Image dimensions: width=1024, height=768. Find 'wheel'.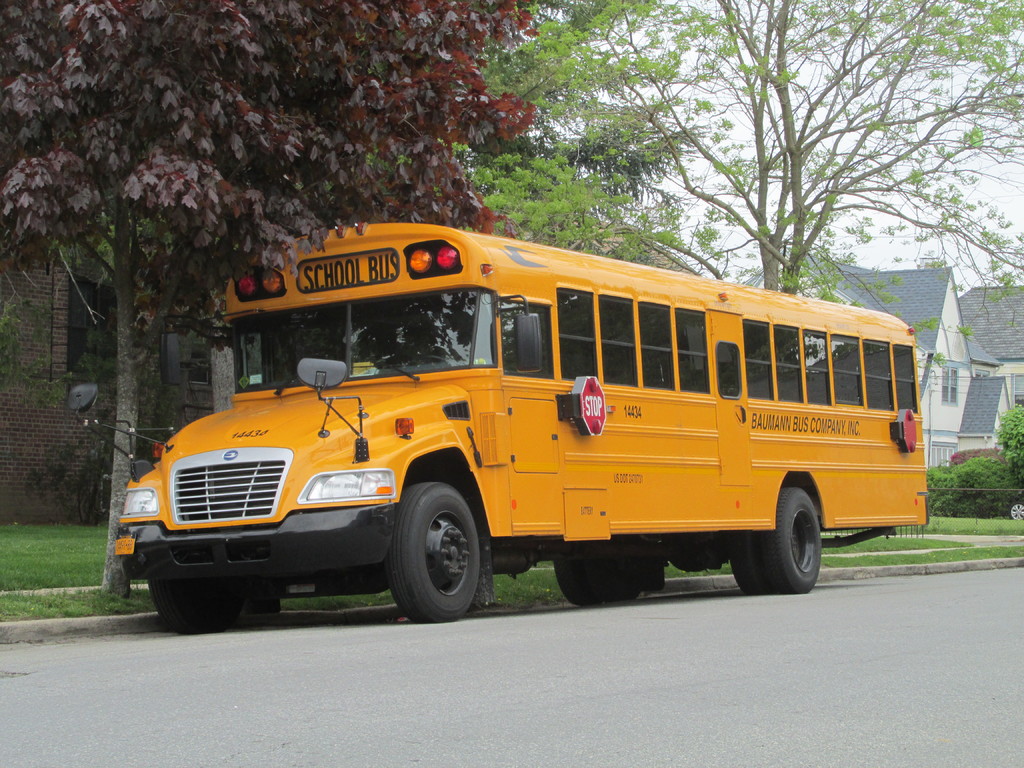
<bbox>552, 559, 595, 605</bbox>.
